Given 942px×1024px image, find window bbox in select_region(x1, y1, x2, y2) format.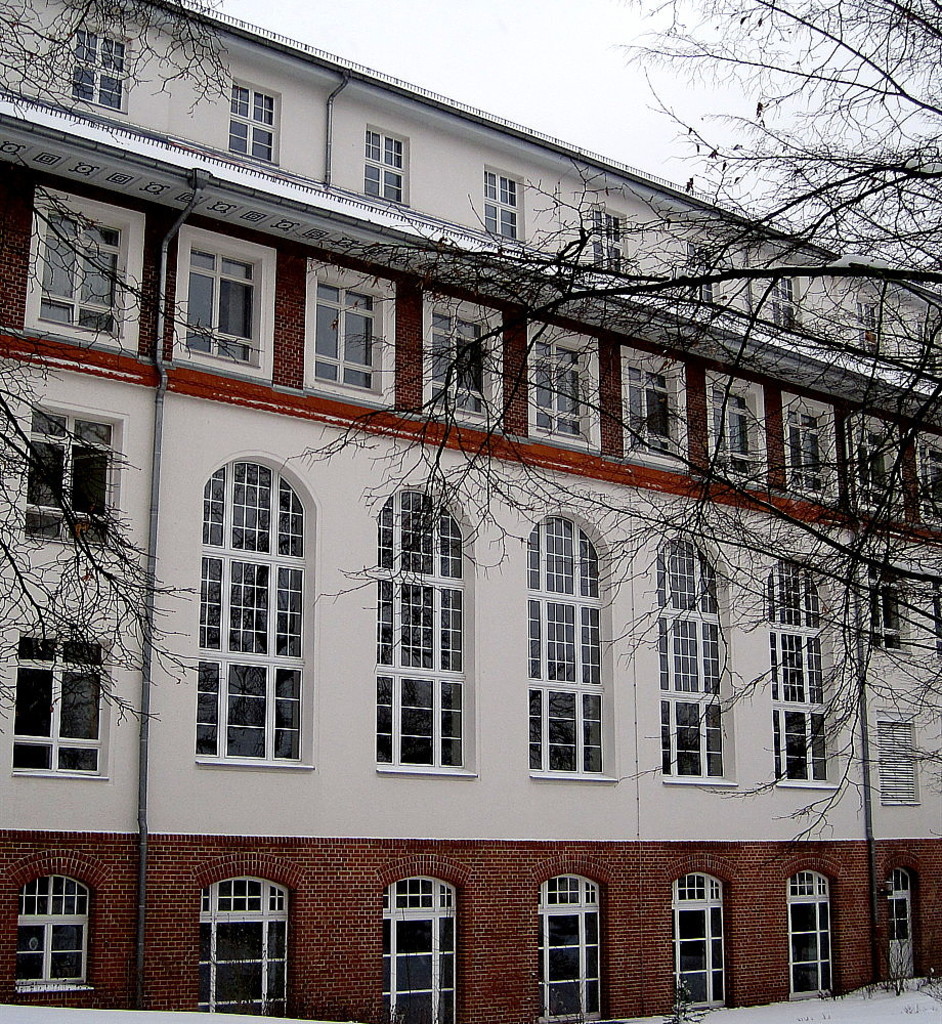
select_region(581, 202, 622, 280).
